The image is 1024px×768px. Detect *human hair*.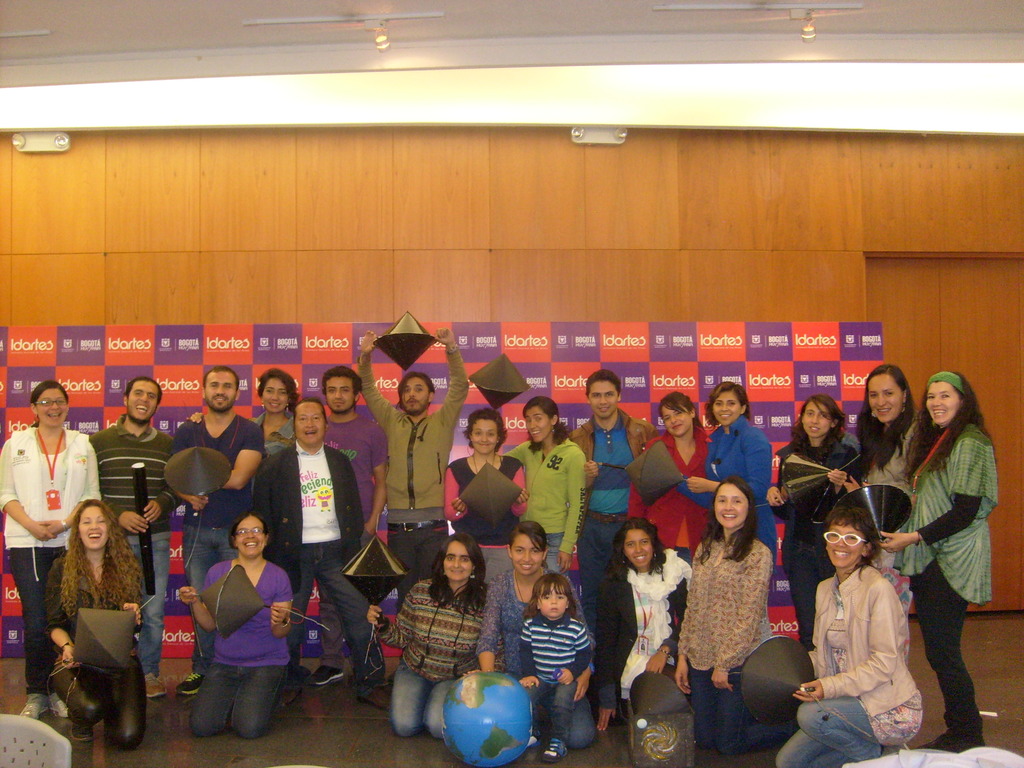
Detection: x1=198, y1=364, x2=241, y2=396.
